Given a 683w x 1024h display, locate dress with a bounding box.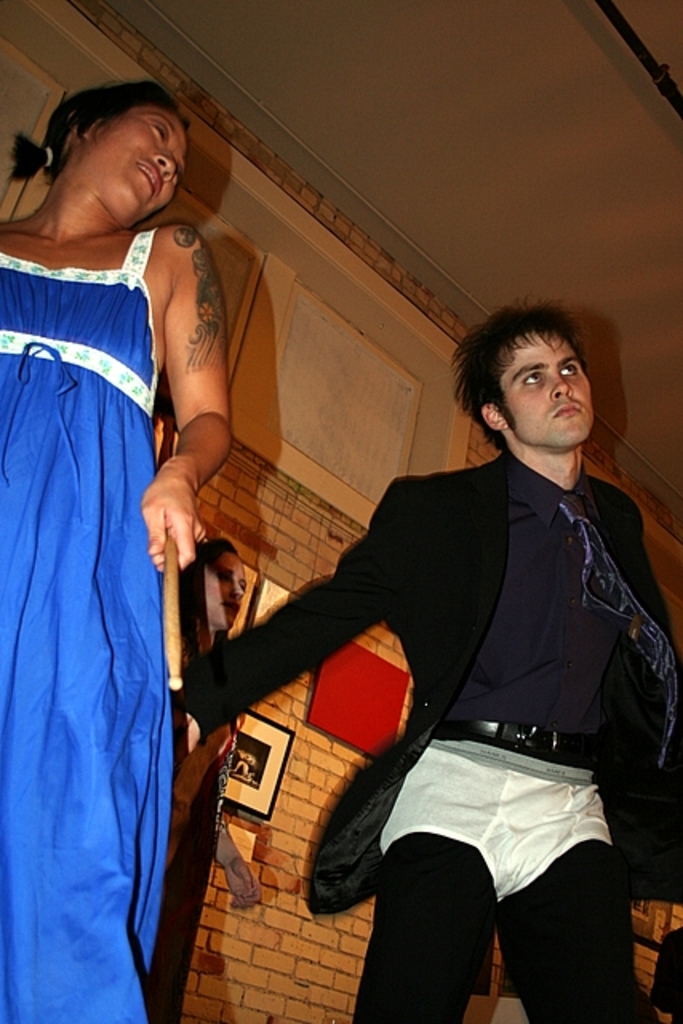
Located: 144:650:224:1022.
